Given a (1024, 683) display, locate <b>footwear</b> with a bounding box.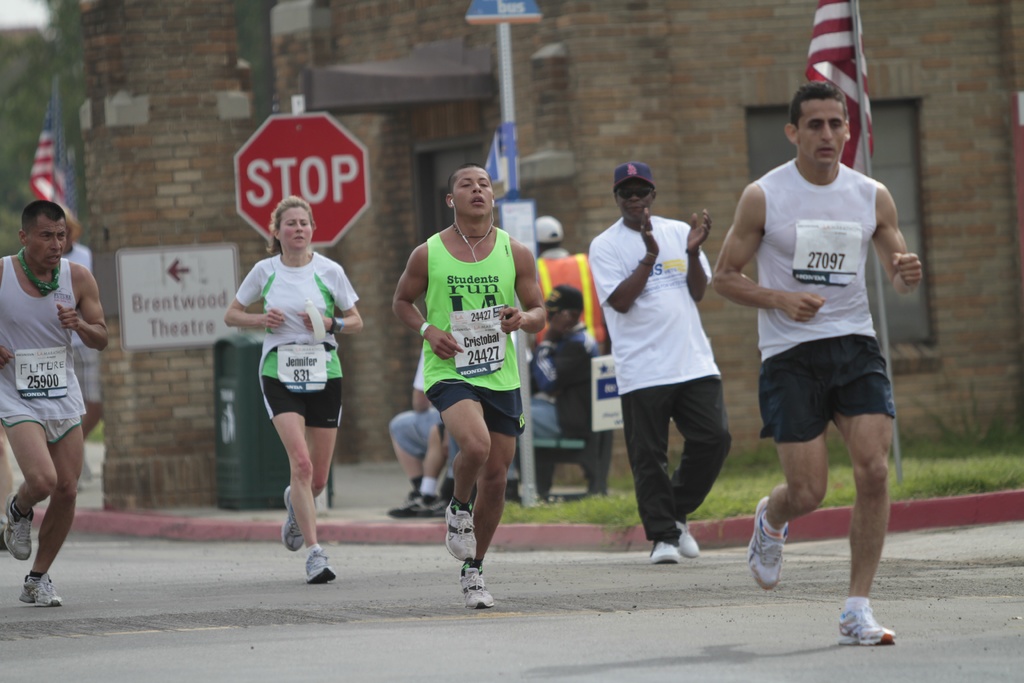
Located: detection(17, 570, 62, 605).
